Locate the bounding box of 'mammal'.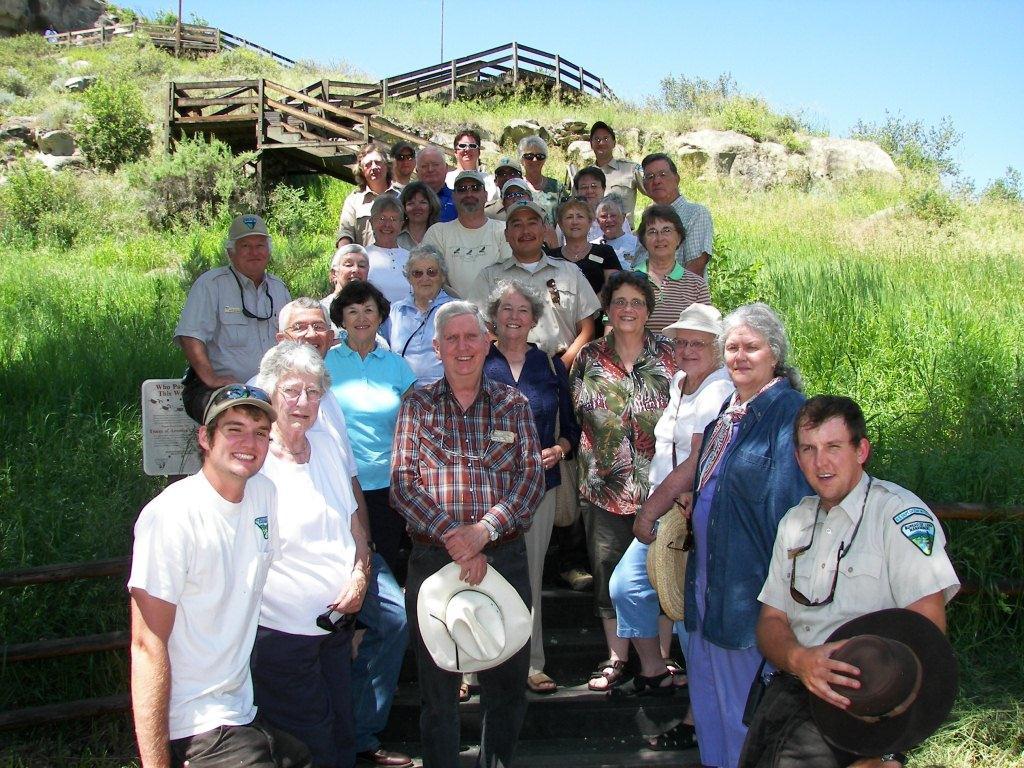
Bounding box: BBox(395, 180, 440, 251).
